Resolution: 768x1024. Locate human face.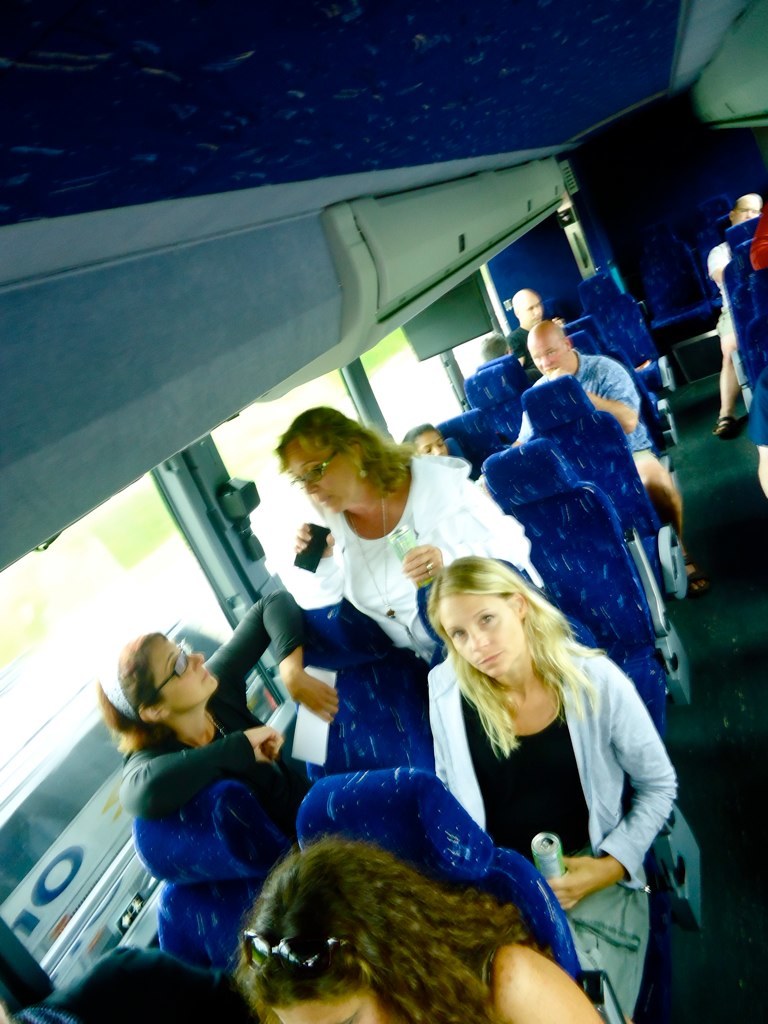
(left=529, top=341, right=562, bottom=373).
